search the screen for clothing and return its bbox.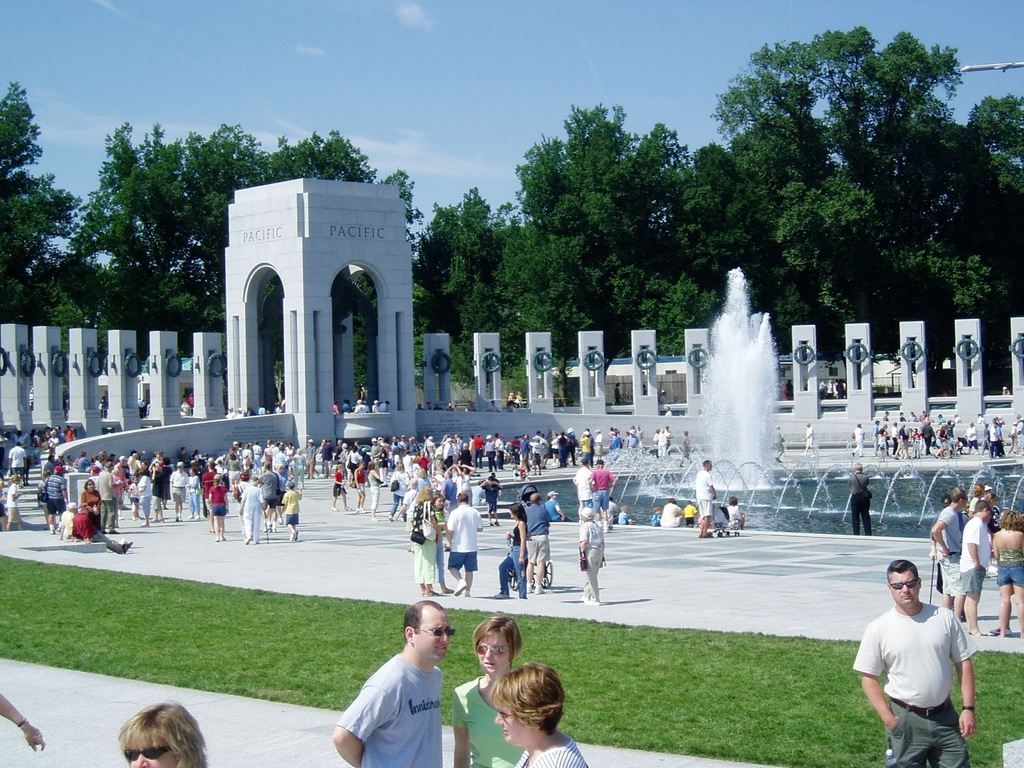
Found: bbox=[169, 469, 186, 501].
